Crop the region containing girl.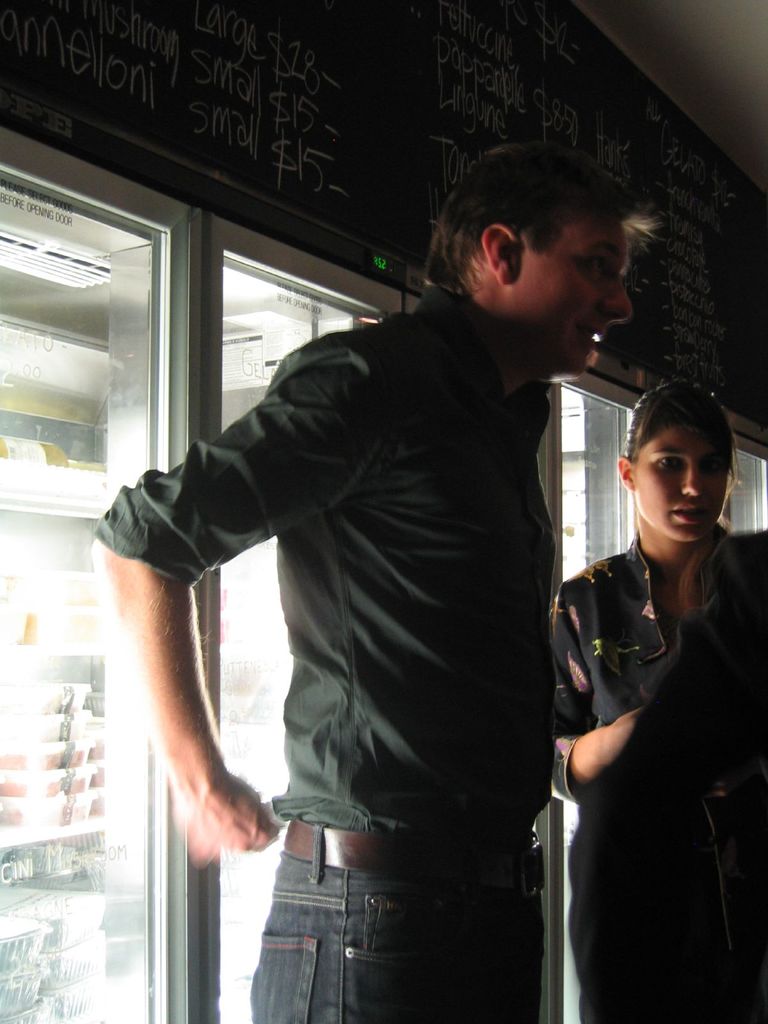
Crop region: [left=542, top=379, right=767, bottom=1023].
